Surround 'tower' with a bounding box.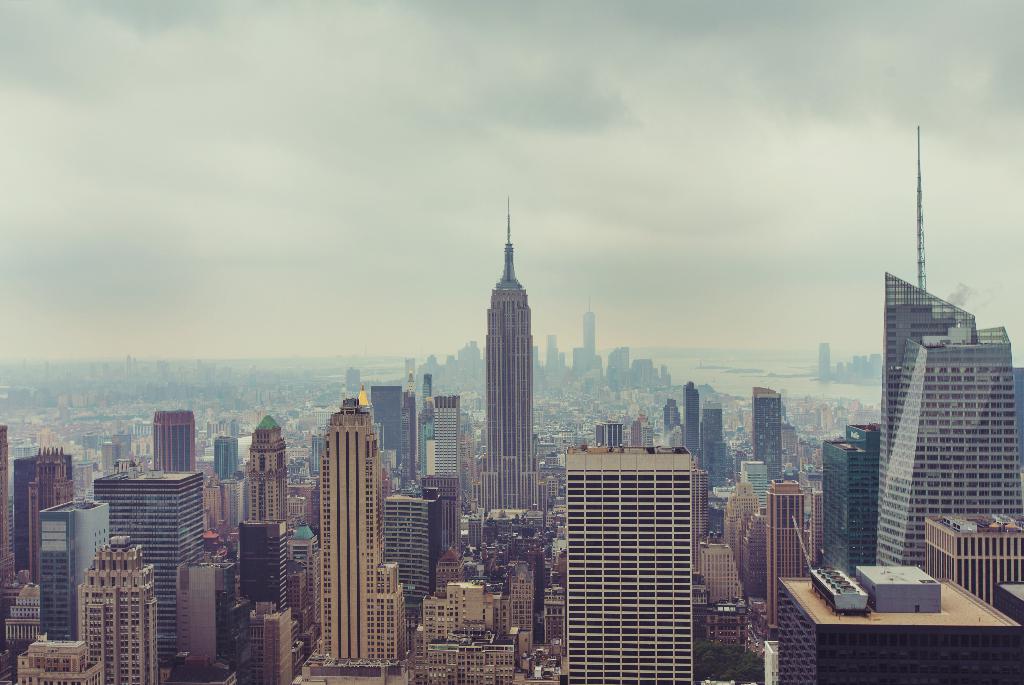
detection(246, 415, 276, 518).
